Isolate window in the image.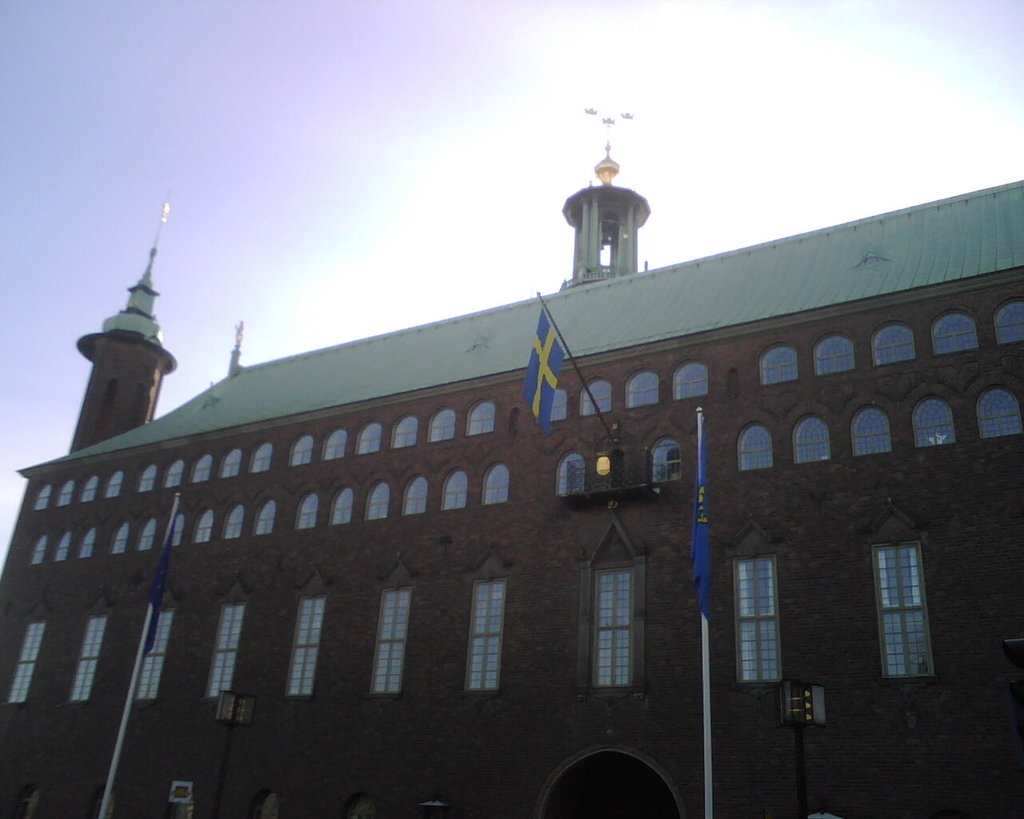
Isolated region: region(324, 424, 354, 466).
